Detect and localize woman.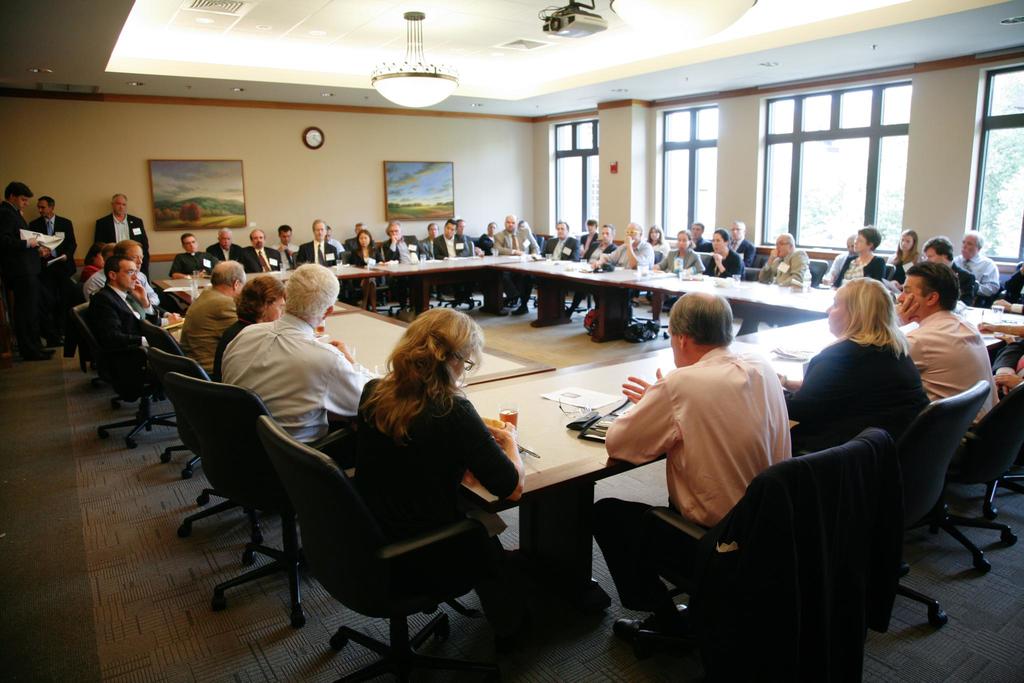
Localized at x1=215, y1=268, x2=284, y2=383.
